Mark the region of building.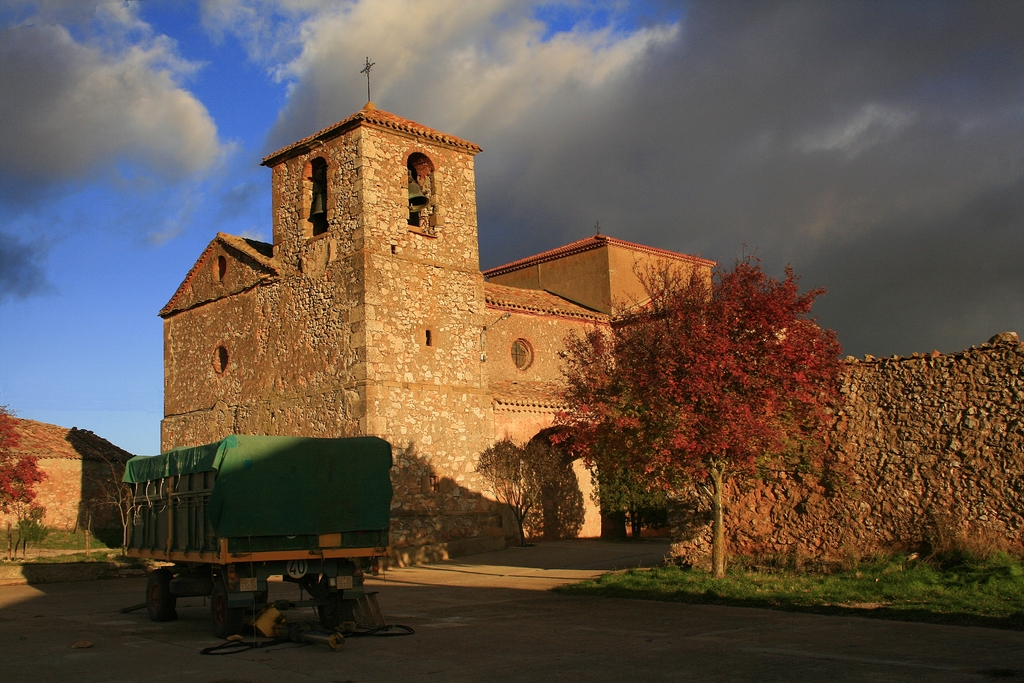
Region: l=157, t=104, r=714, b=572.
